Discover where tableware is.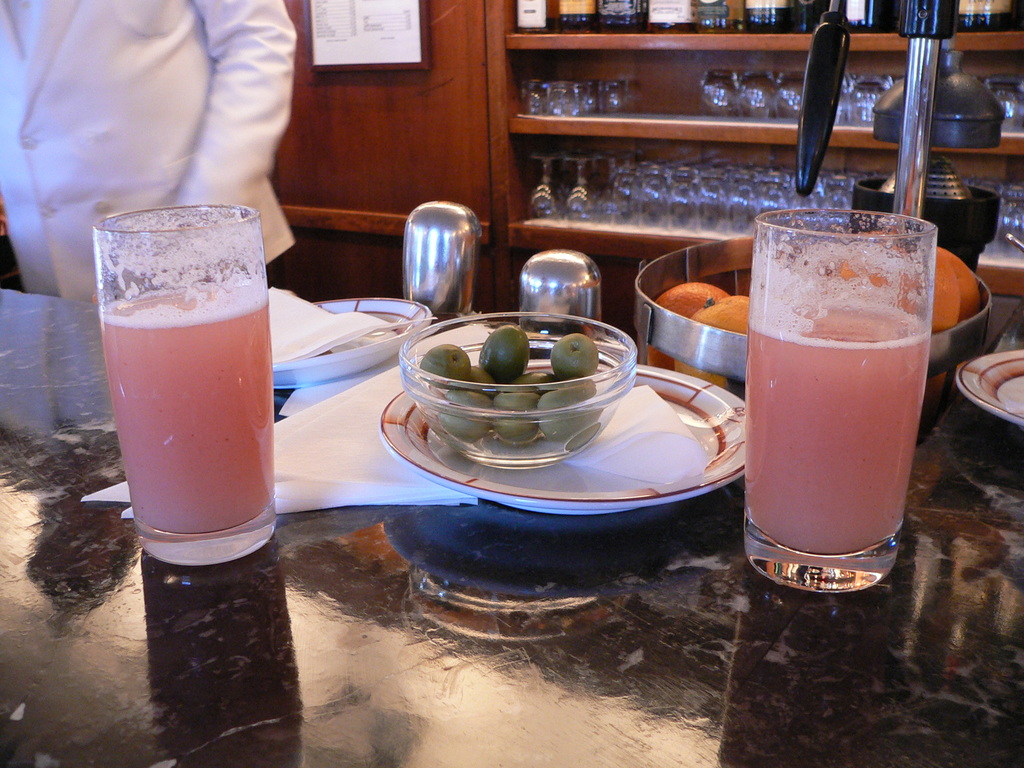
Discovered at <bbox>399, 308, 634, 474</bbox>.
